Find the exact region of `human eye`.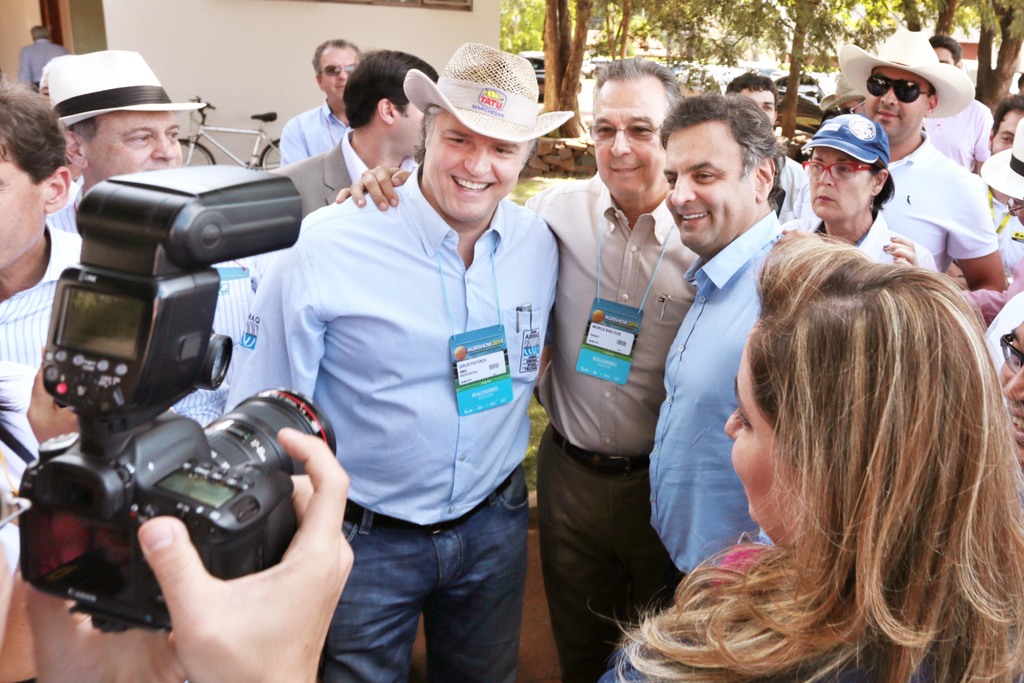
Exact region: {"x1": 124, "y1": 125, "x2": 154, "y2": 150}.
